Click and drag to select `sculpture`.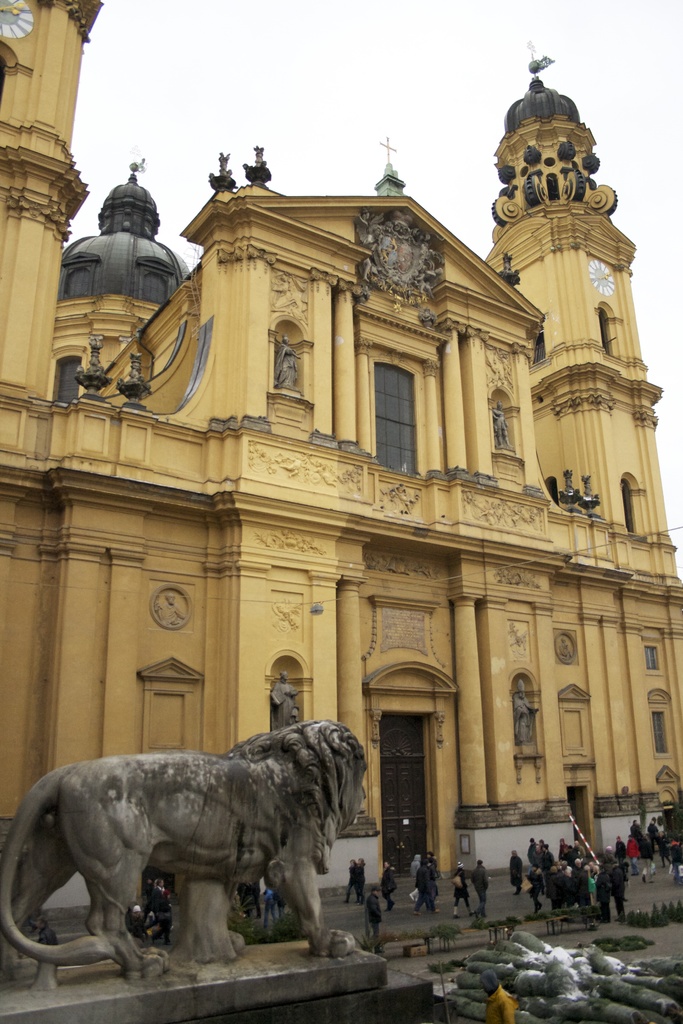
Selection: (516, 684, 542, 737).
